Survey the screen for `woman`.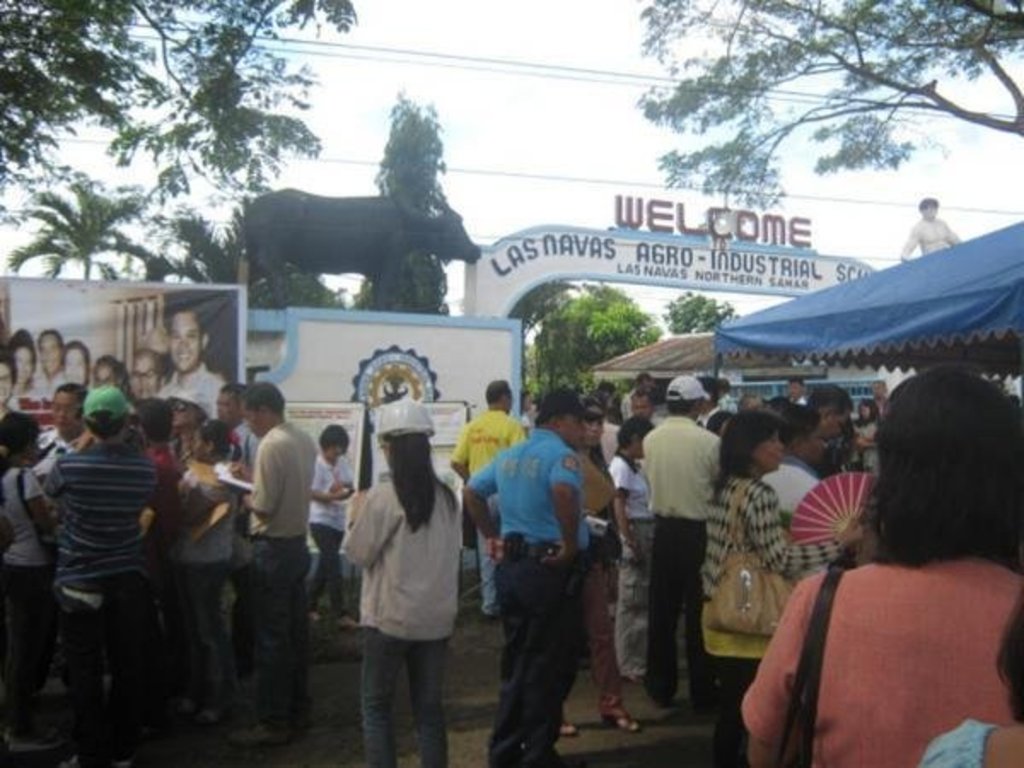
Survey found: rect(555, 394, 640, 737).
